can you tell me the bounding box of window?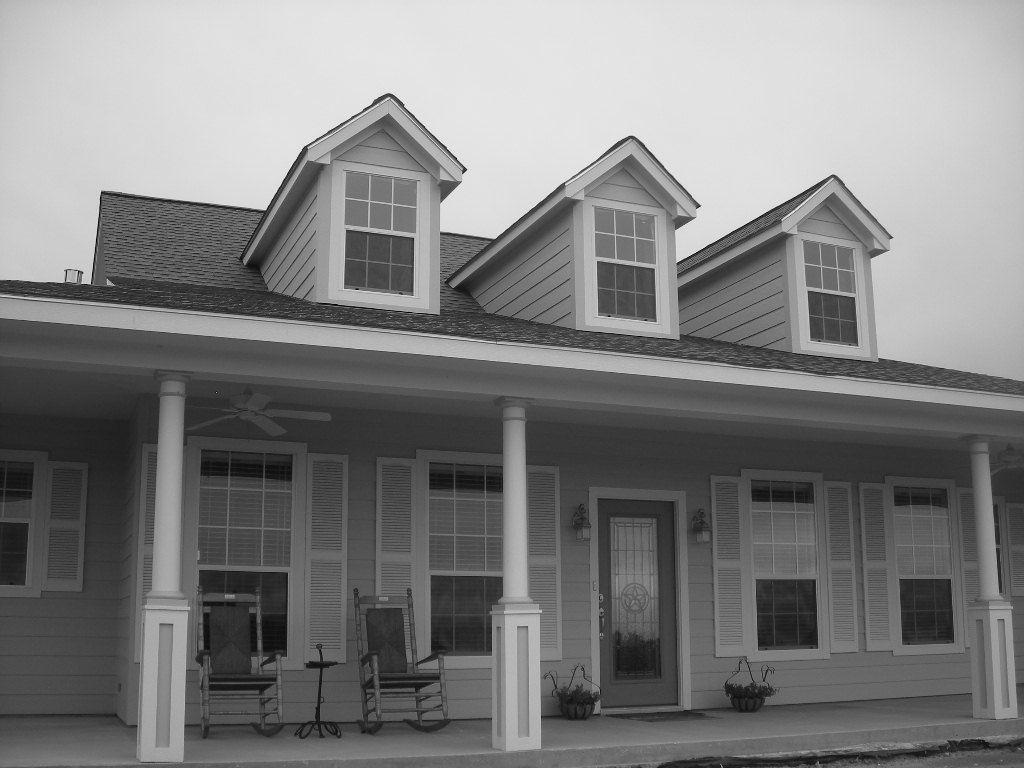
[left=251, top=112, right=462, bottom=320].
